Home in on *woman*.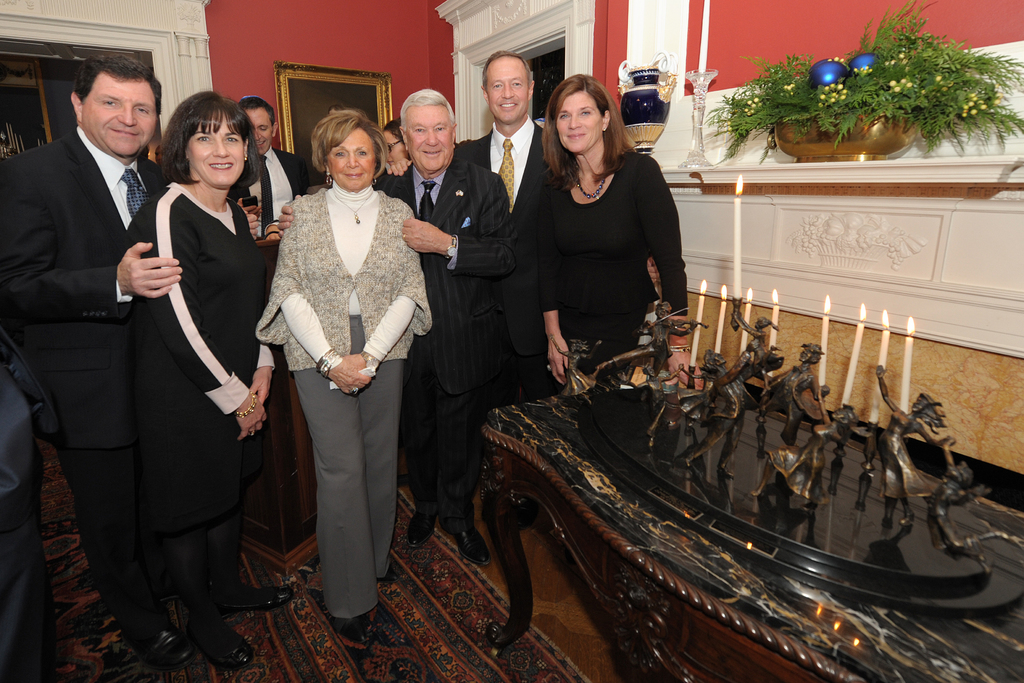
Homed in at [x1=513, y1=80, x2=692, y2=405].
